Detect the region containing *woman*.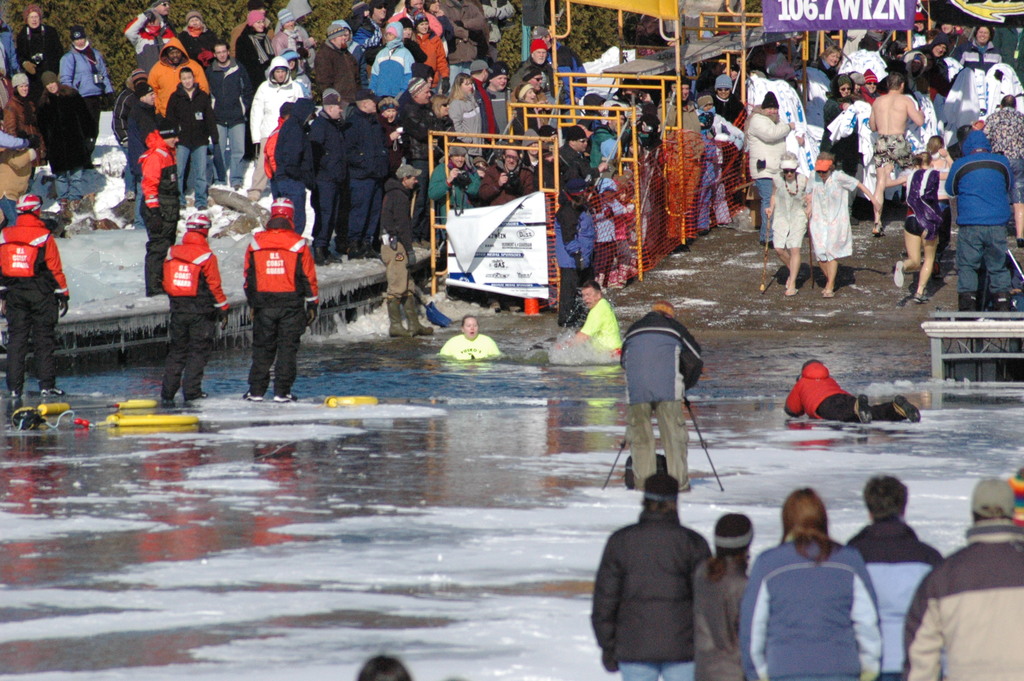
<bbox>803, 149, 876, 294</bbox>.
